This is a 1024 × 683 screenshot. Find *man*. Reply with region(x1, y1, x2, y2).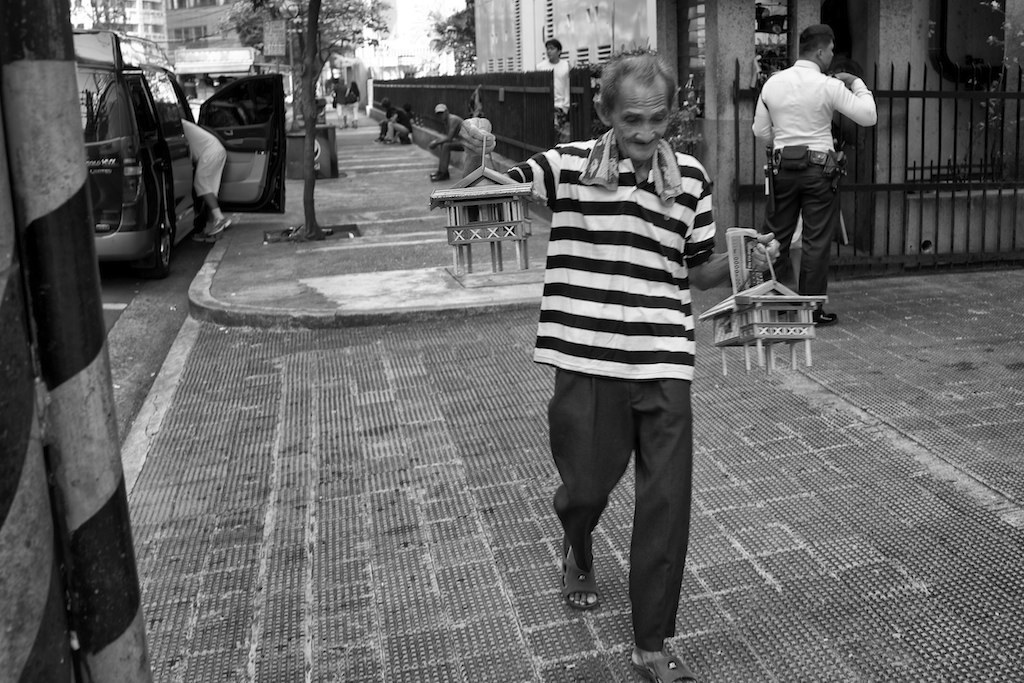
region(542, 32, 571, 118).
